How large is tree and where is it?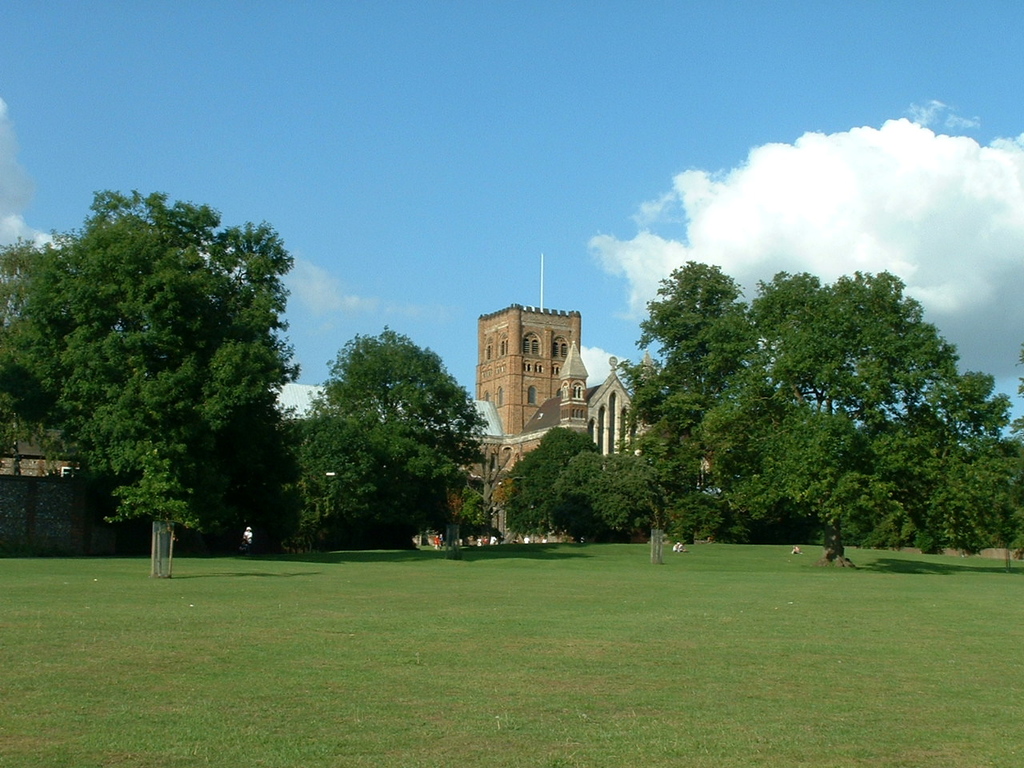
Bounding box: box(0, 182, 298, 582).
